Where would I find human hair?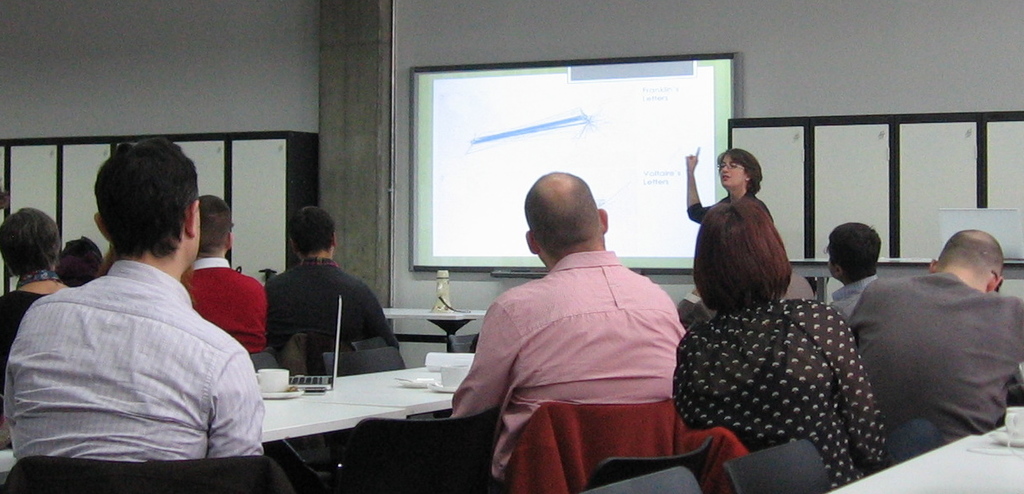
At (937, 236, 1006, 287).
